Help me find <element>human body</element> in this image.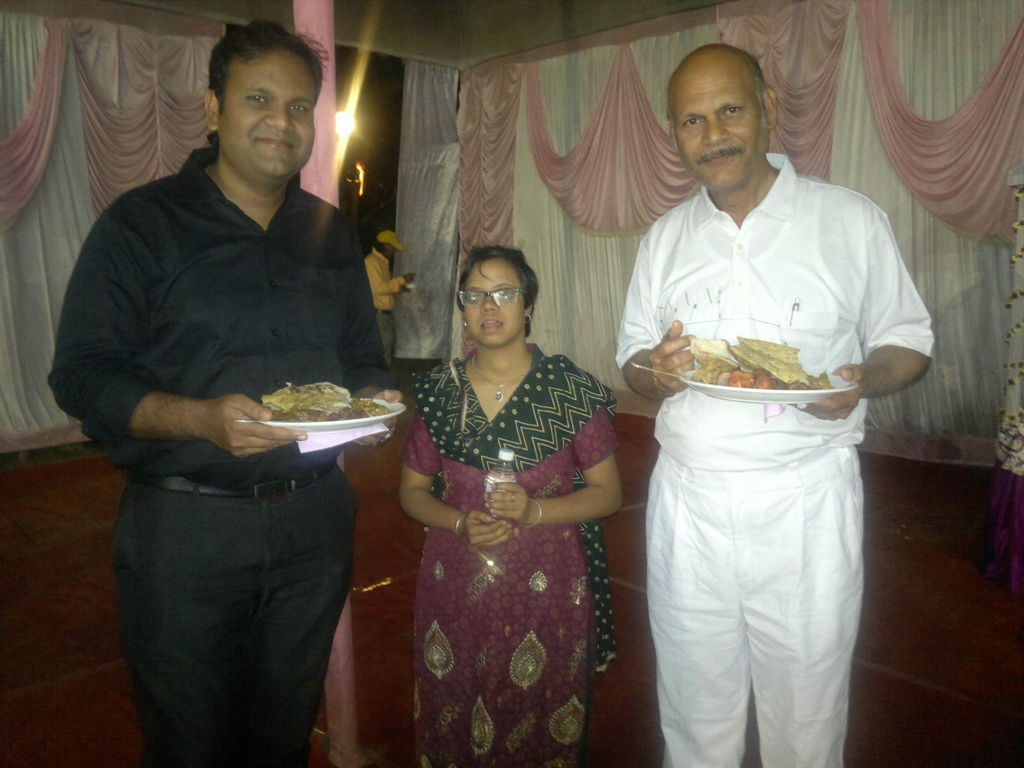
Found it: region(367, 230, 641, 746).
